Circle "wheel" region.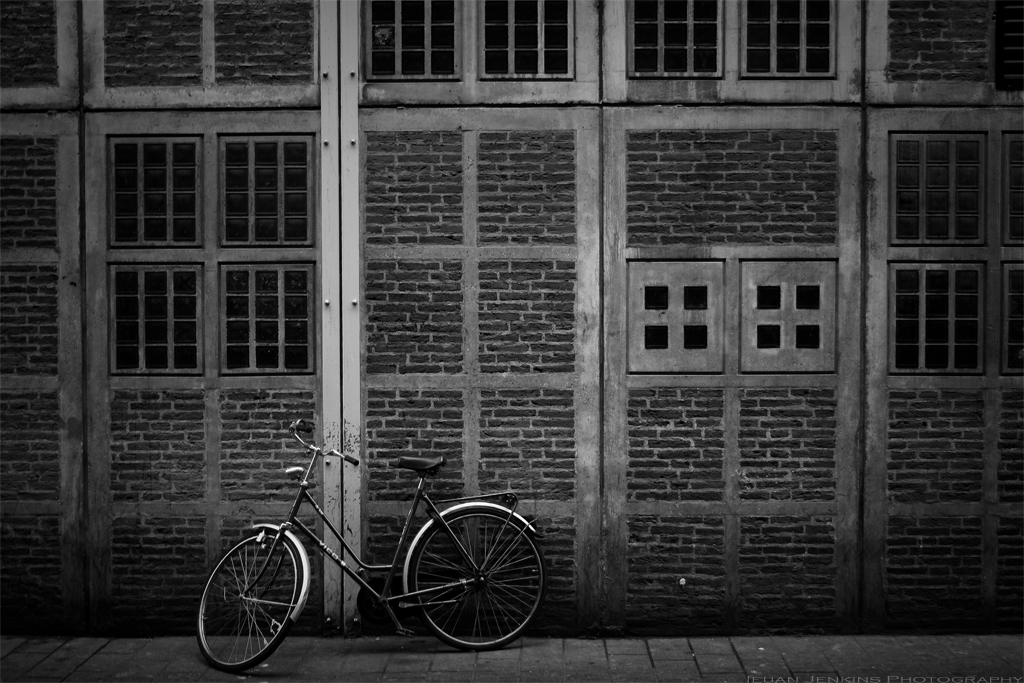
Region: box(402, 499, 549, 655).
